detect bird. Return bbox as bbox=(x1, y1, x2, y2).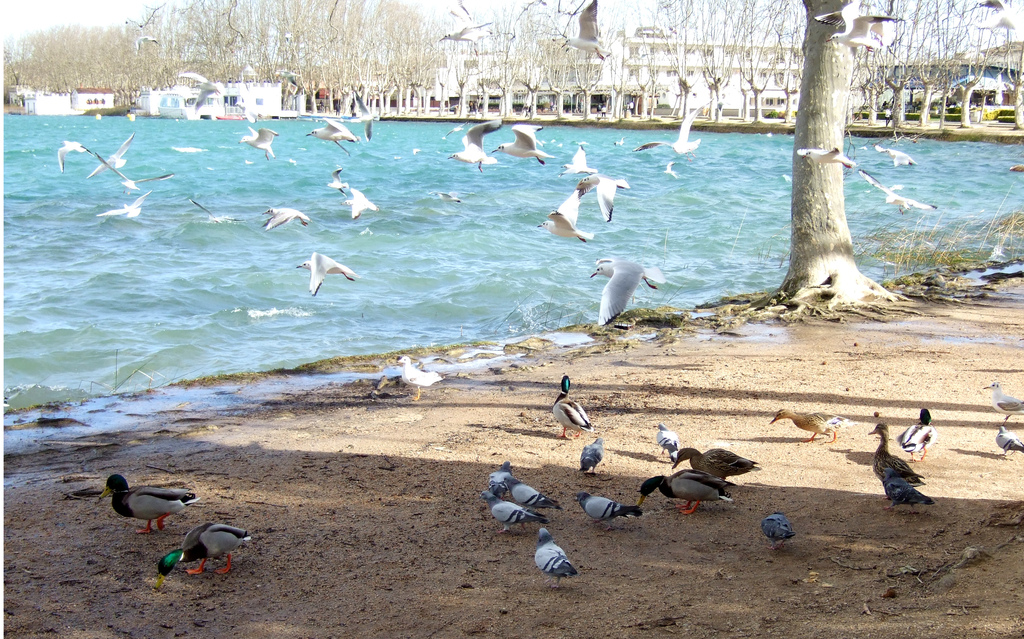
bbox=(303, 109, 356, 154).
